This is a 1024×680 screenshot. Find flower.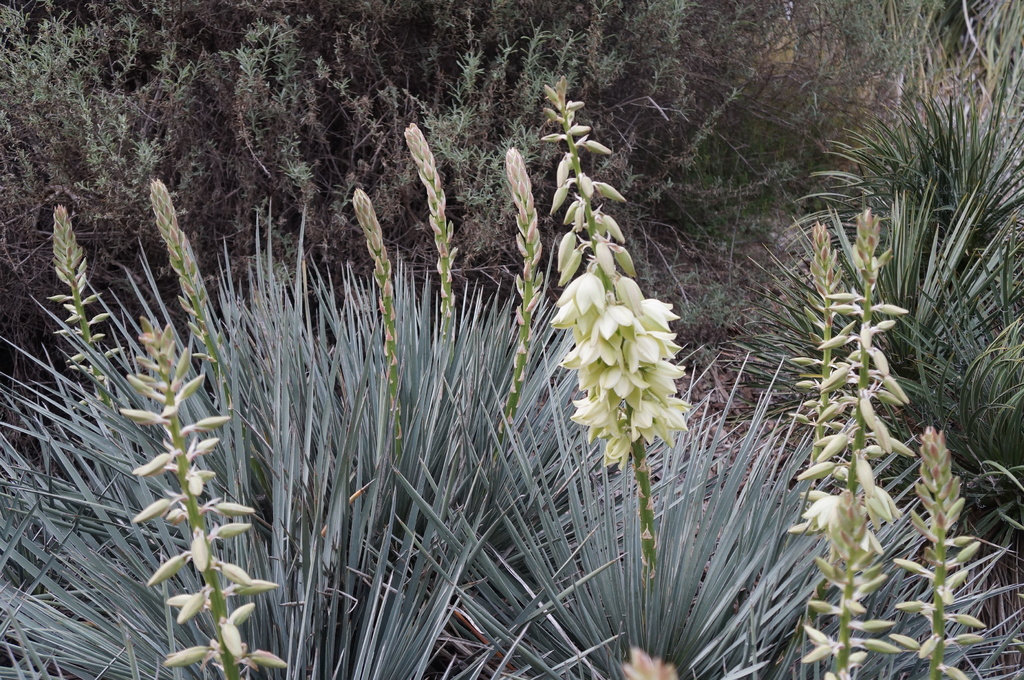
Bounding box: (left=622, top=650, right=681, bottom=679).
